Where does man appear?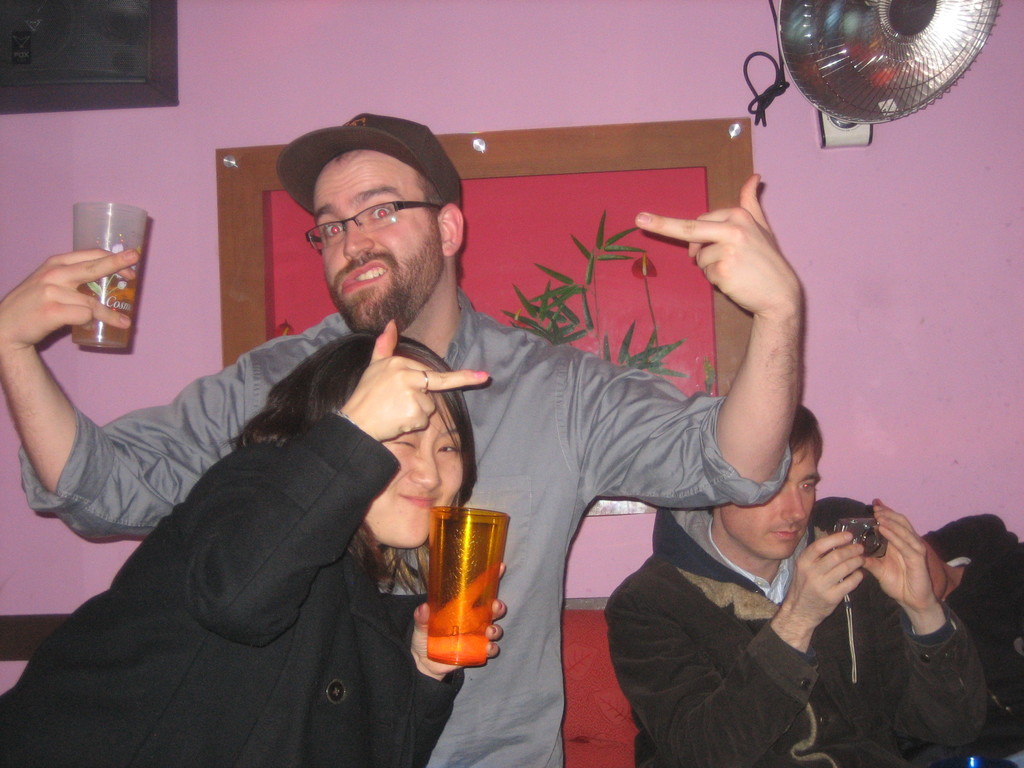
Appears at rect(580, 404, 992, 765).
